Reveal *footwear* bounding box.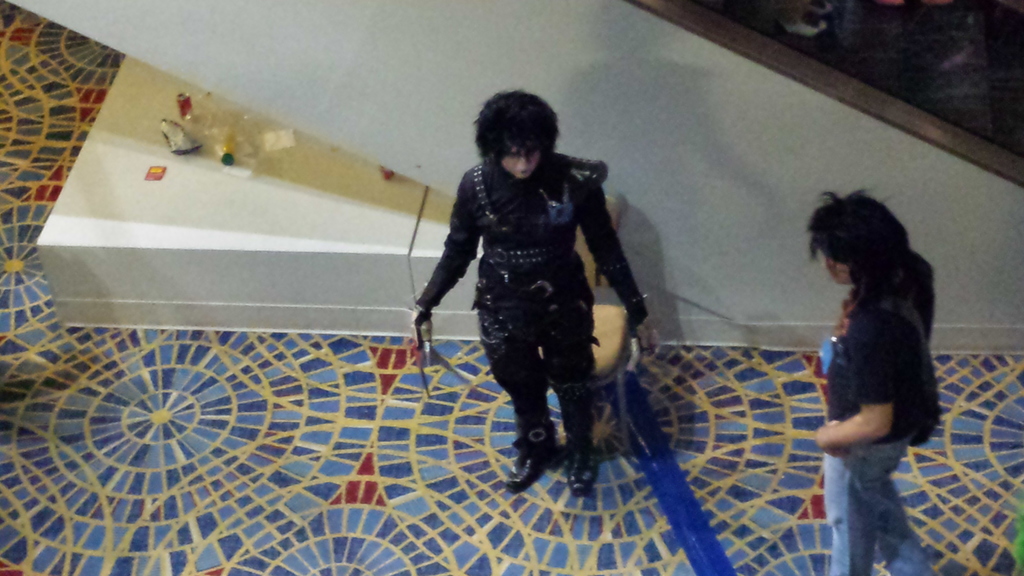
Revealed: bbox=[568, 447, 599, 492].
